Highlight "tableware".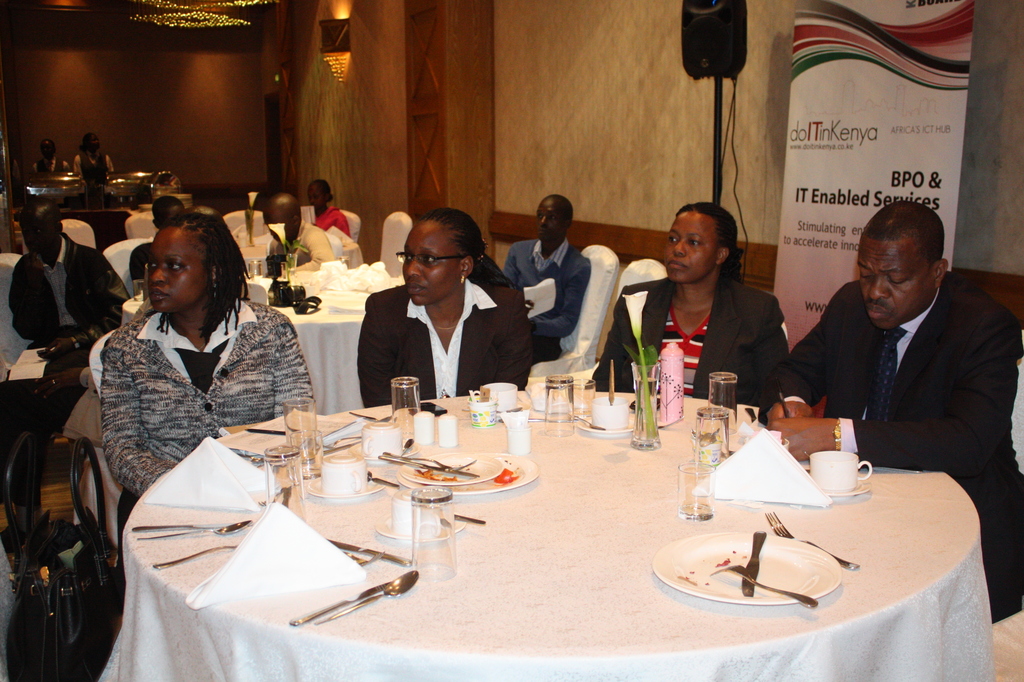
Highlighted region: select_region(709, 565, 815, 608).
